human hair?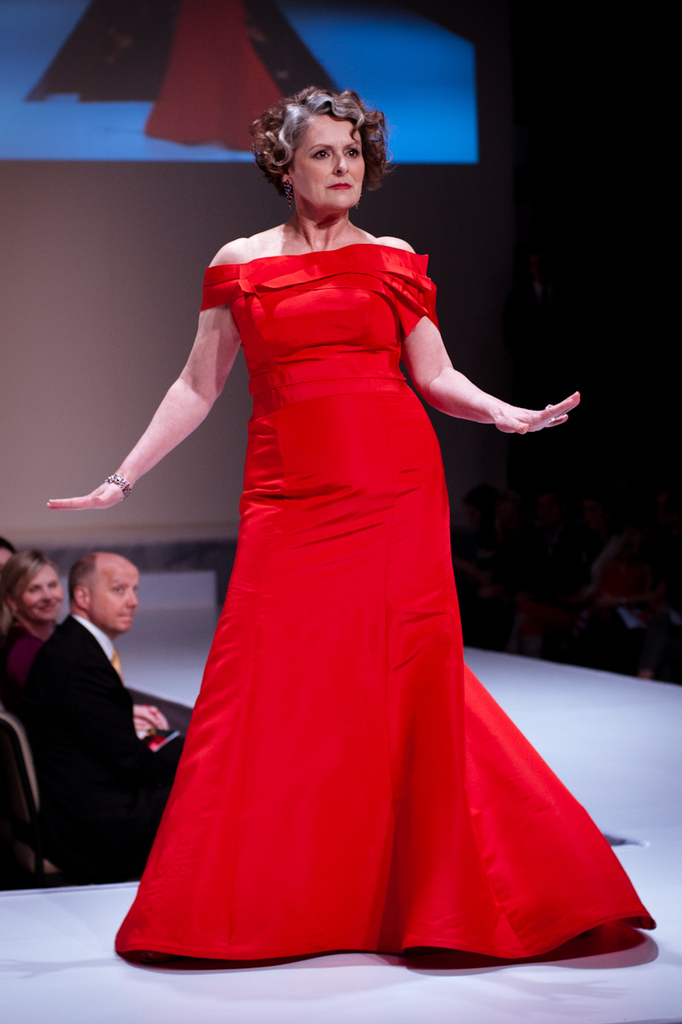
(x1=0, y1=546, x2=57, y2=605)
